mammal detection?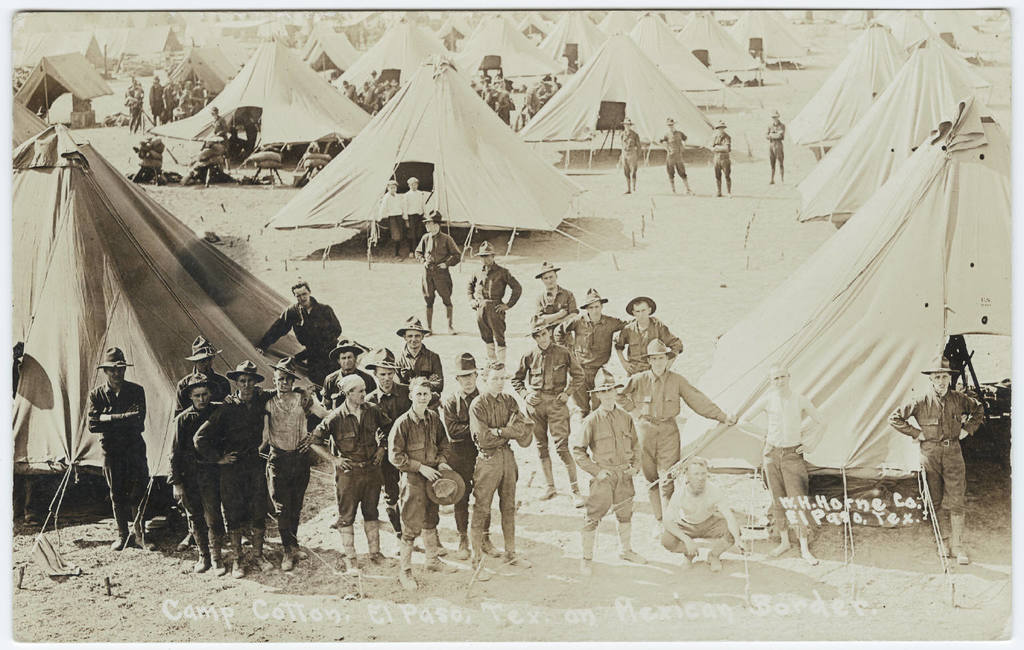
left=402, top=173, right=429, bottom=261
